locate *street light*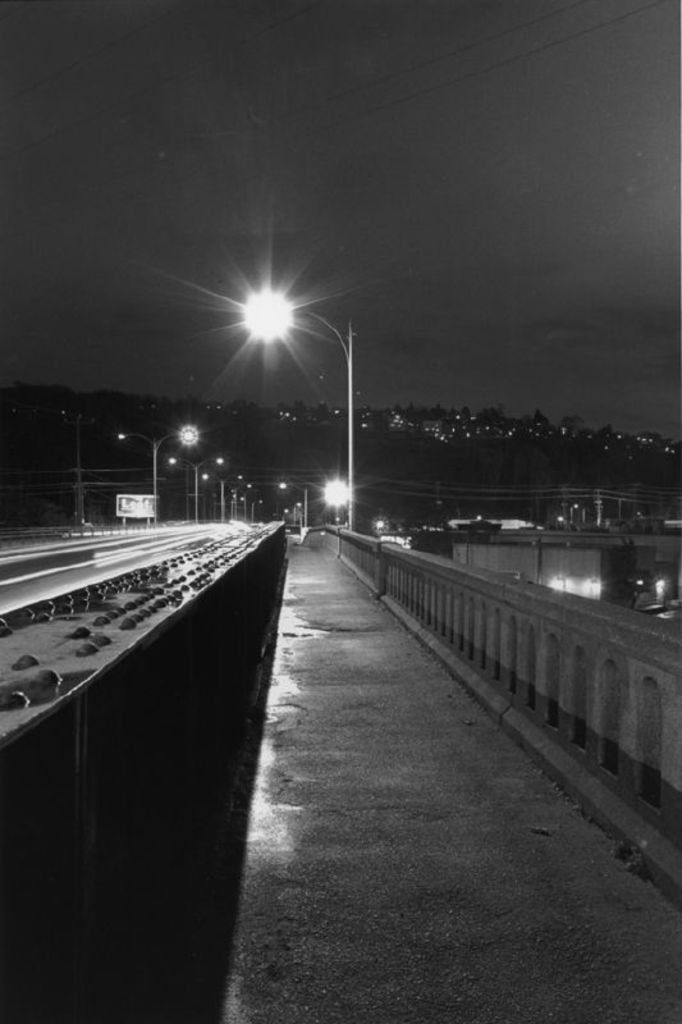
box=[319, 481, 347, 562]
